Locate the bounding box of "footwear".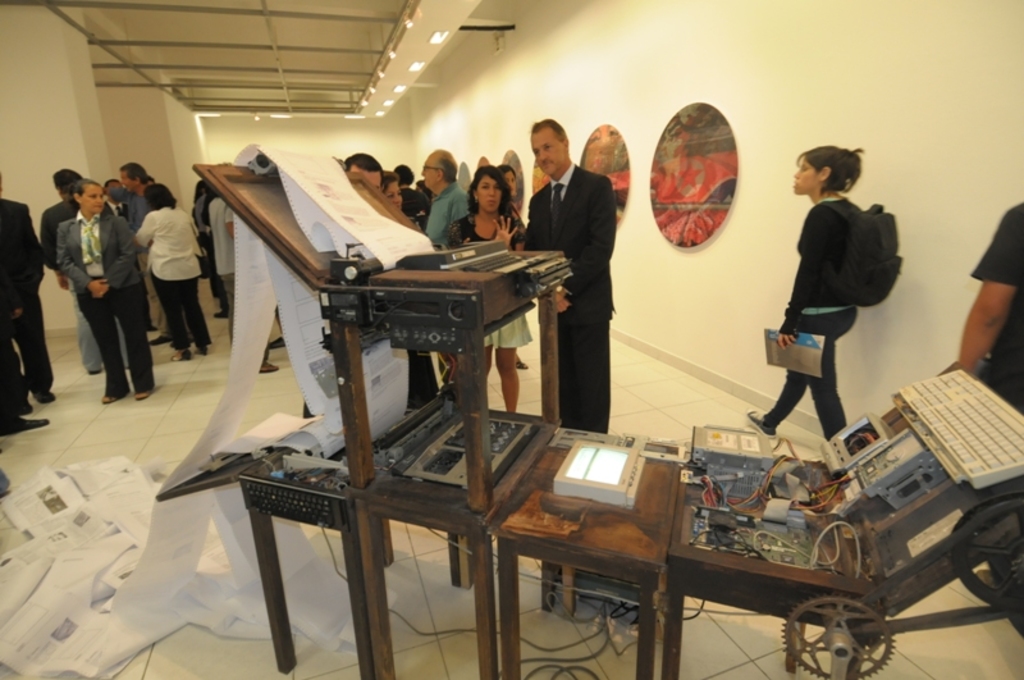
Bounding box: [x1=260, y1=361, x2=275, y2=371].
